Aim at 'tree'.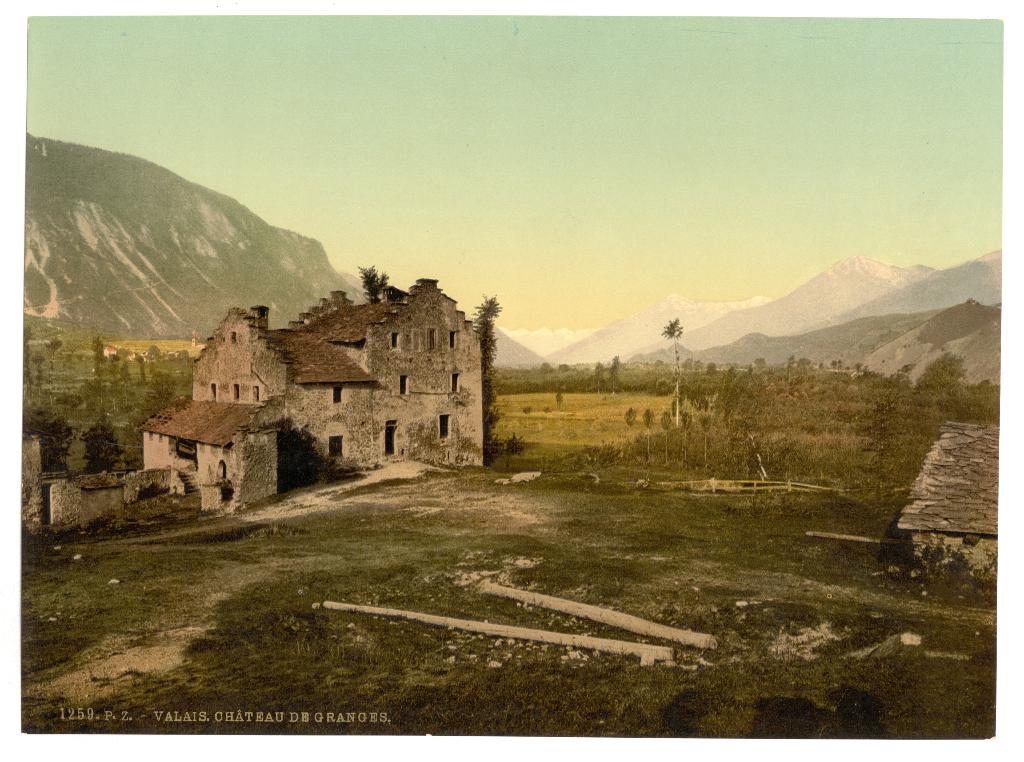
Aimed at (left=915, top=347, right=968, bottom=397).
